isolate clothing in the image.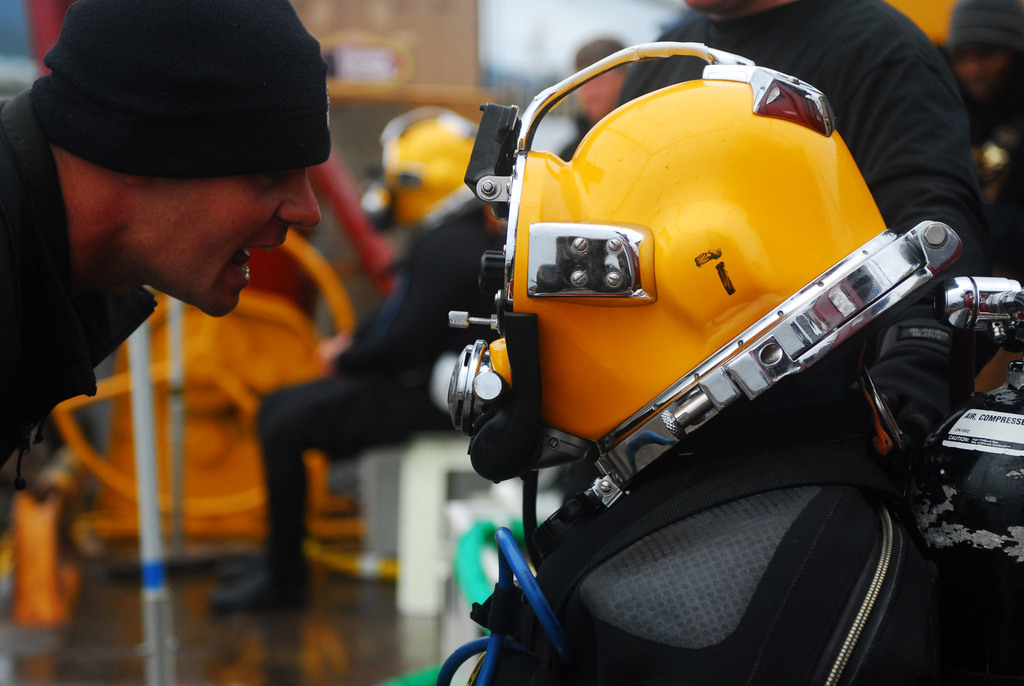
Isolated region: <region>606, 0, 985, 323</region>.
